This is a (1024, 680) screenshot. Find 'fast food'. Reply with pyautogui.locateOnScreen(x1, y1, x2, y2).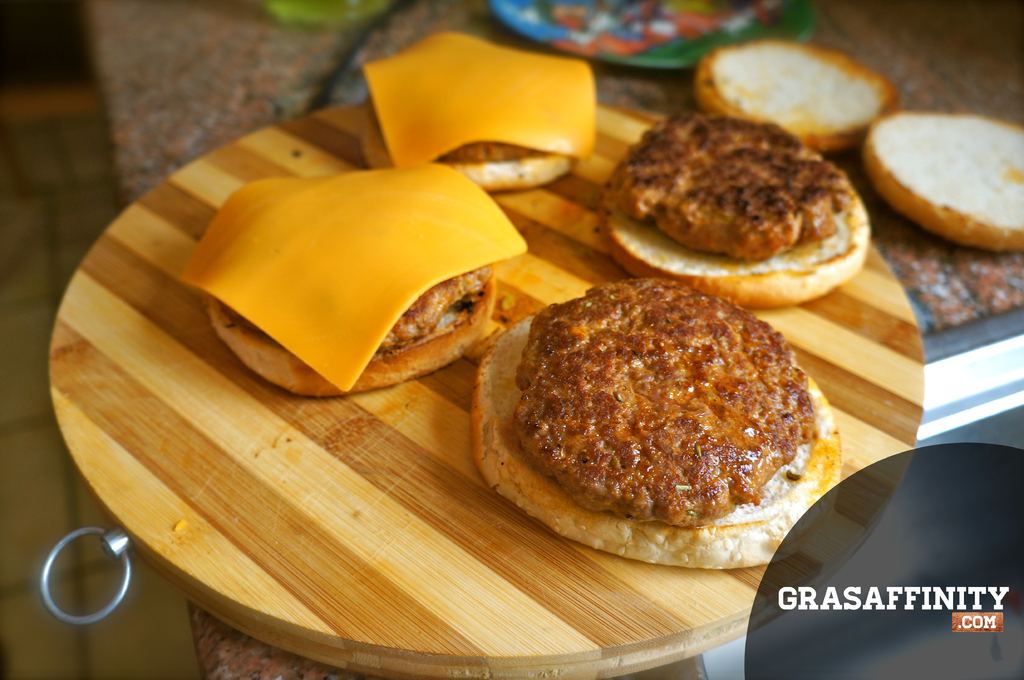
pyautogui.locateOnScreen(692, 32, 899, 152).
